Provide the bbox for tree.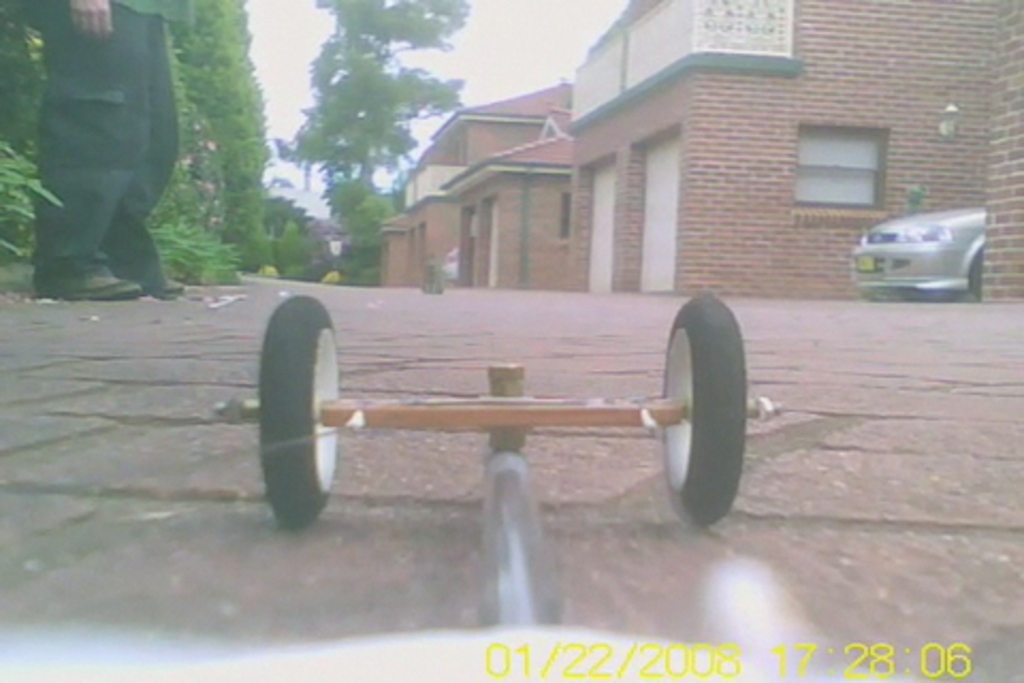
0, 2, 275, 292.
